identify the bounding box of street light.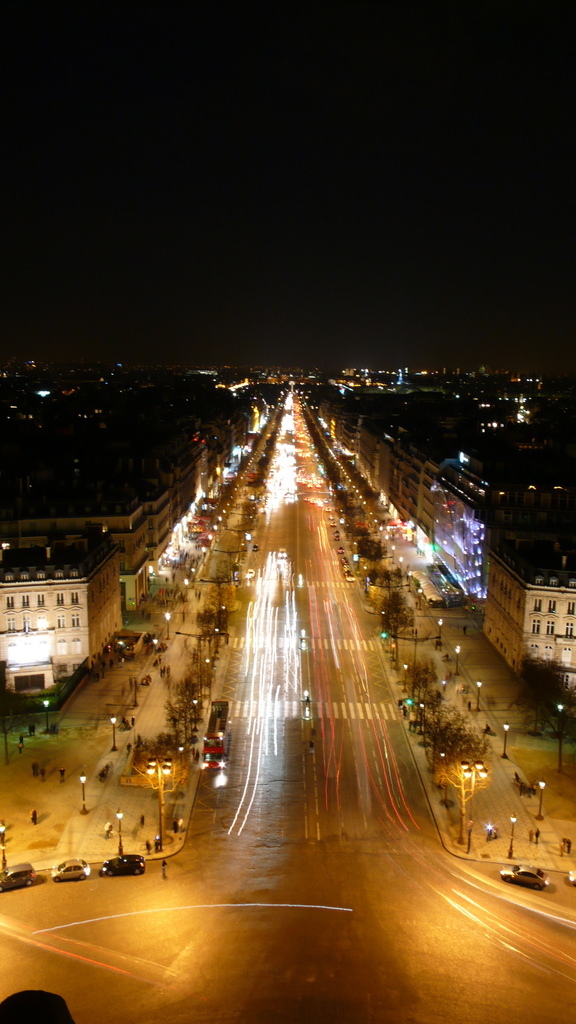
(130,676,141,708).
